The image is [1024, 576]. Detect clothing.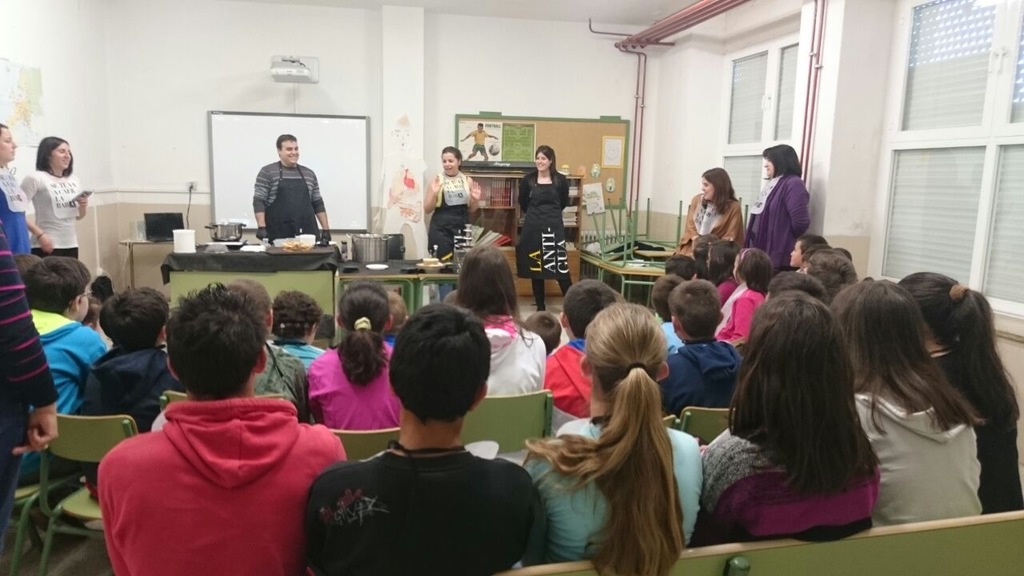
Detection: Rect(313, 337, 394, 434).
